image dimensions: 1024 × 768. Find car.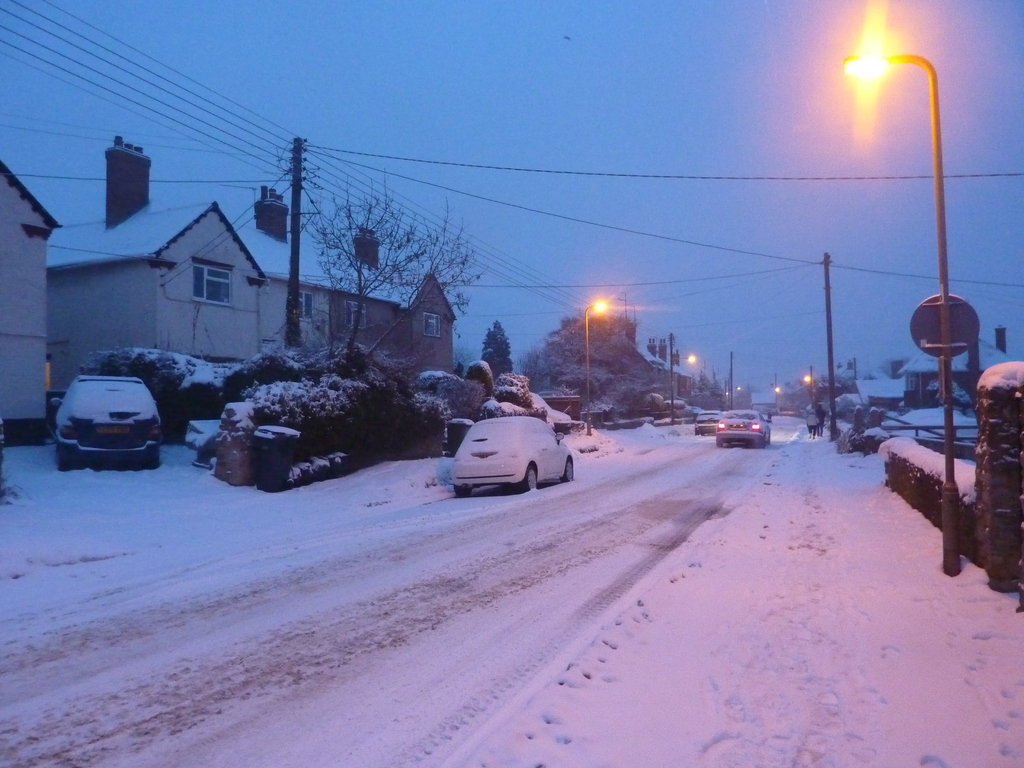
BBox(54, 373, 161, 468).
